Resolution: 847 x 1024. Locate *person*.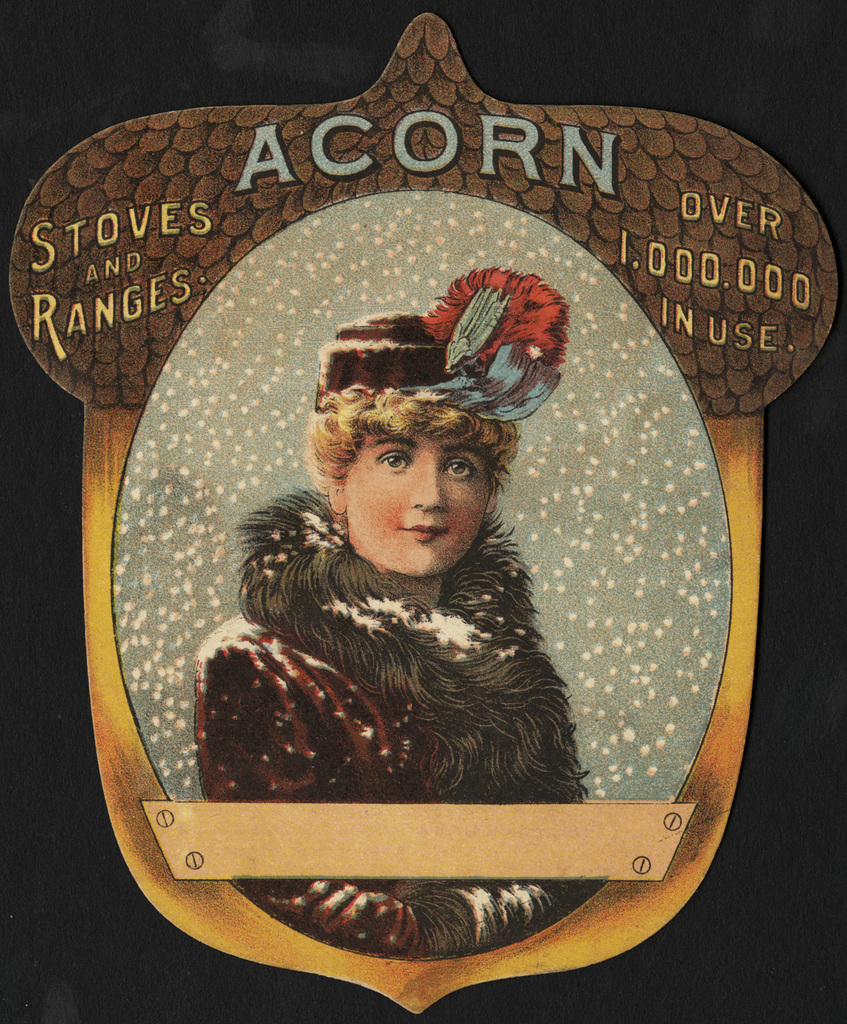
(210,282,602,911).
